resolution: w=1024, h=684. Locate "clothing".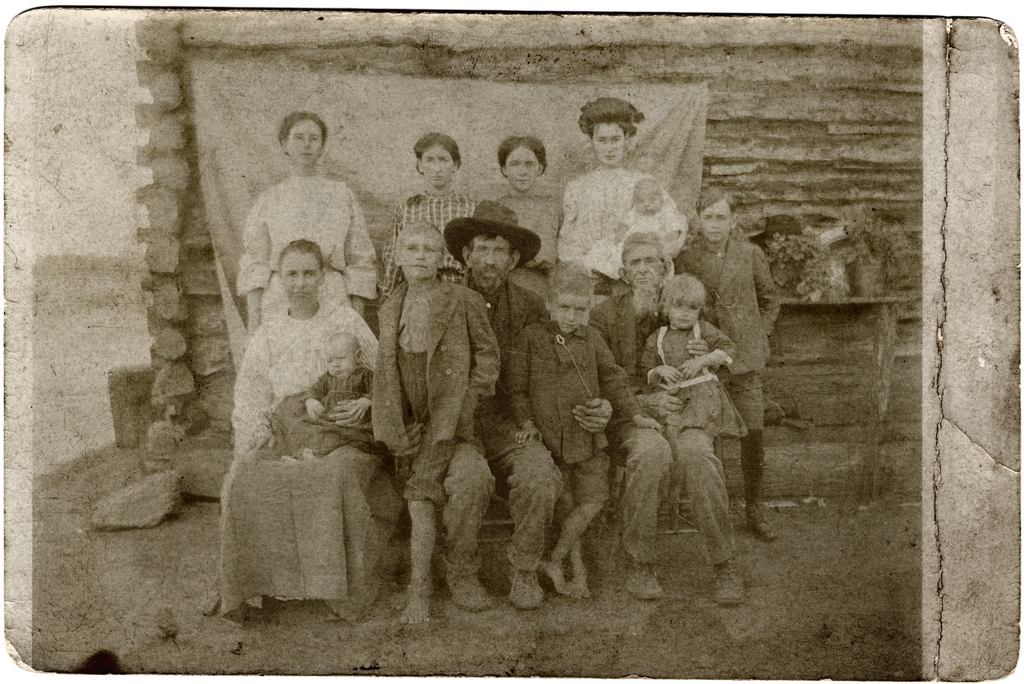
<bbox>680, 245, 796, 436</bbox>.
